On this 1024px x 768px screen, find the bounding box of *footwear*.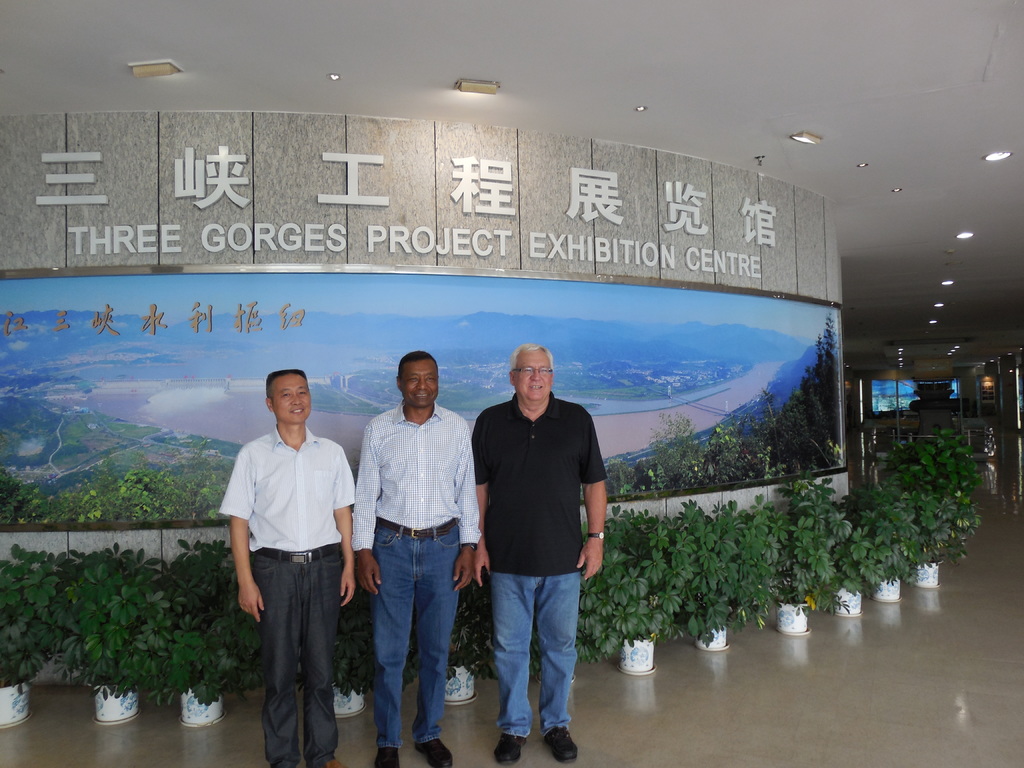
Bounding box: x1=551, y1=733, x2=583, y2=763.
